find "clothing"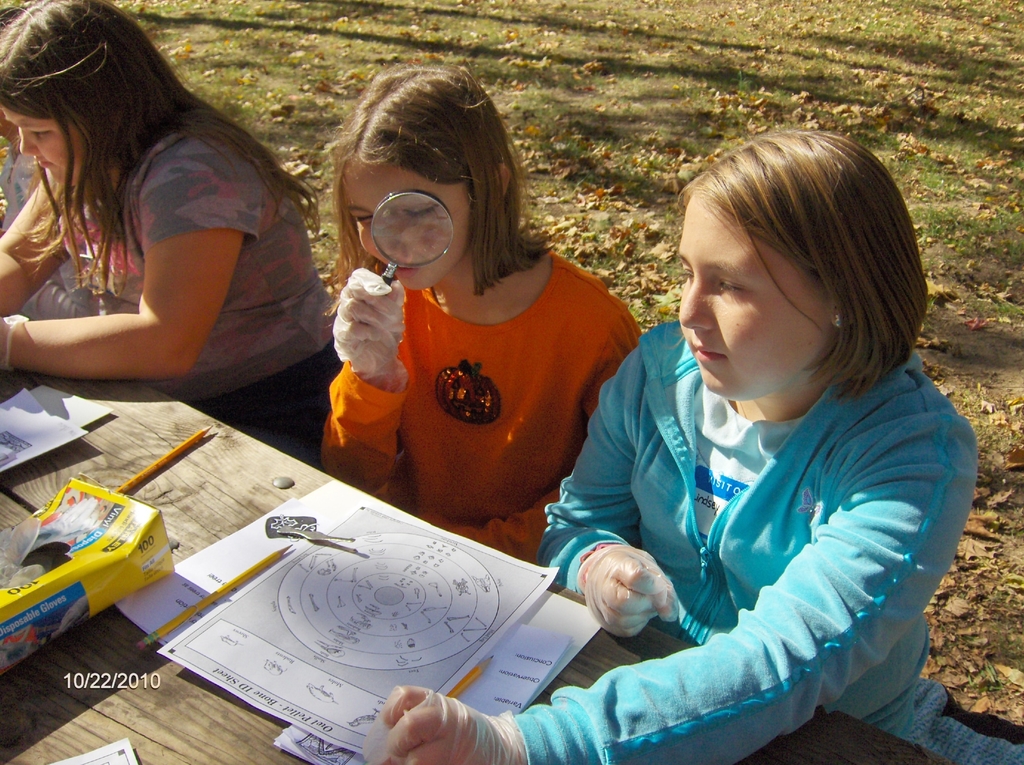
[514,321,988,764]
